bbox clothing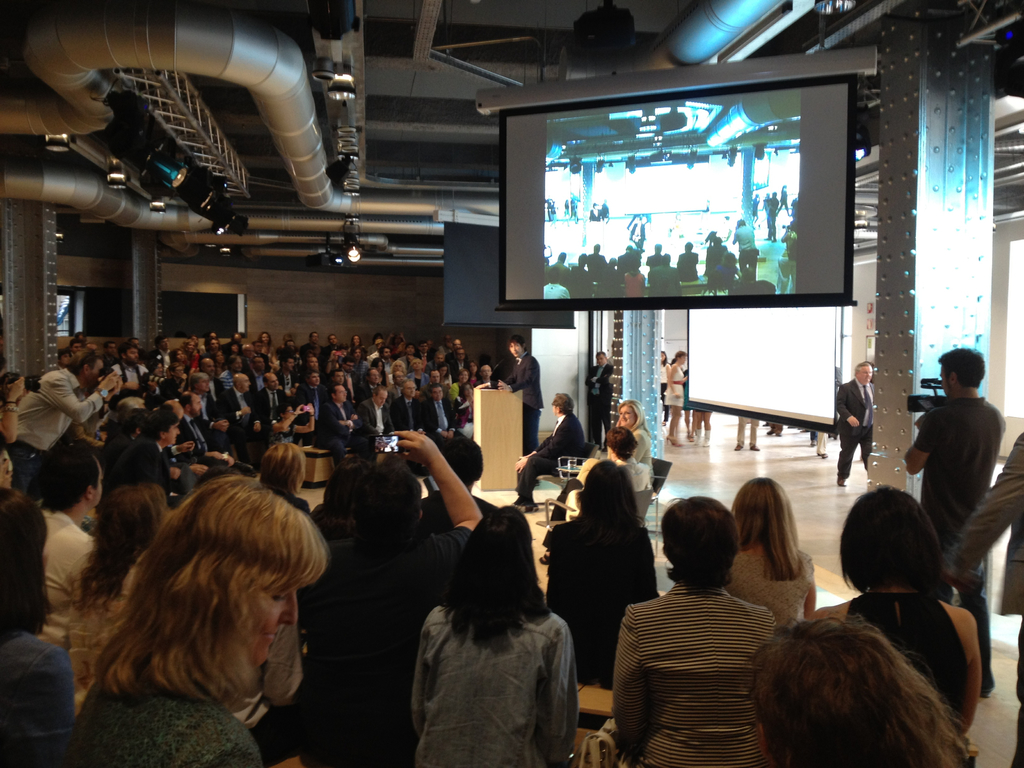
region(505, 349, 540, 467)
